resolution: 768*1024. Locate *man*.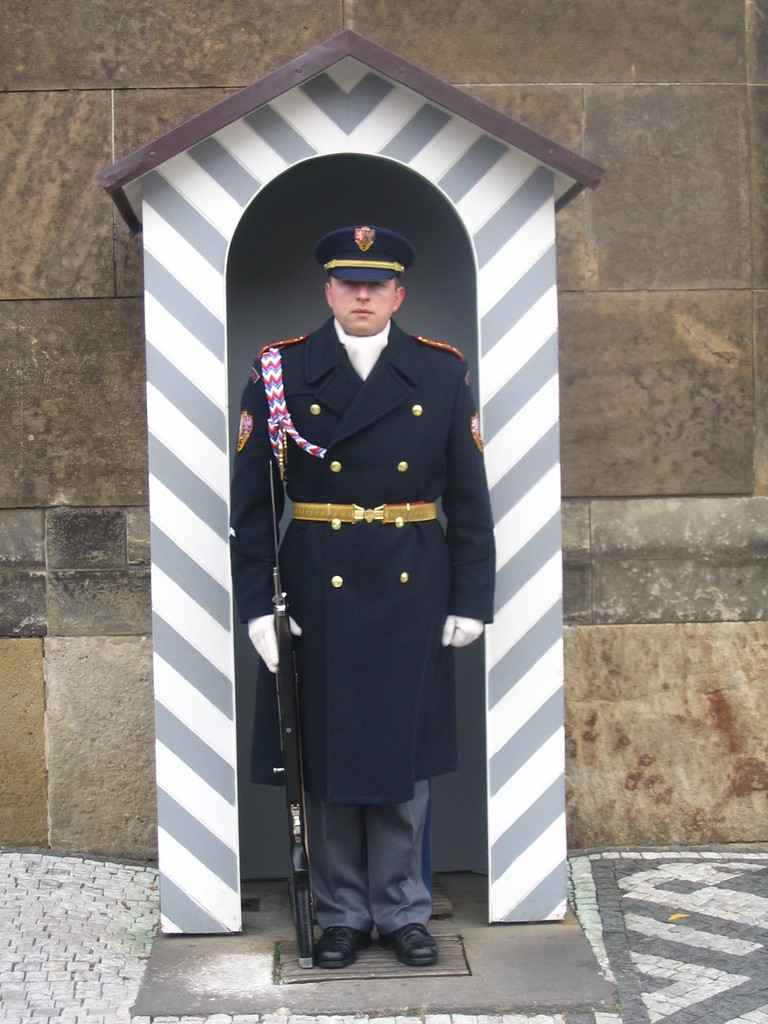
x1=232, y1=225, x2=512, y2=988.
